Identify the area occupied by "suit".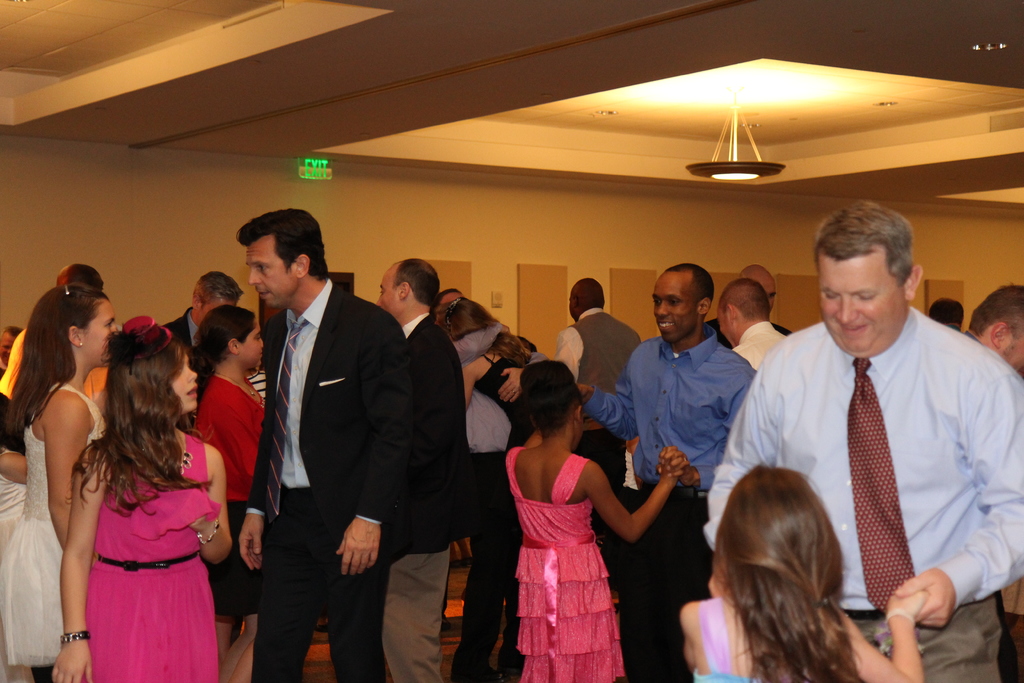
Area: bbox=[555, 308, 643, 483].
